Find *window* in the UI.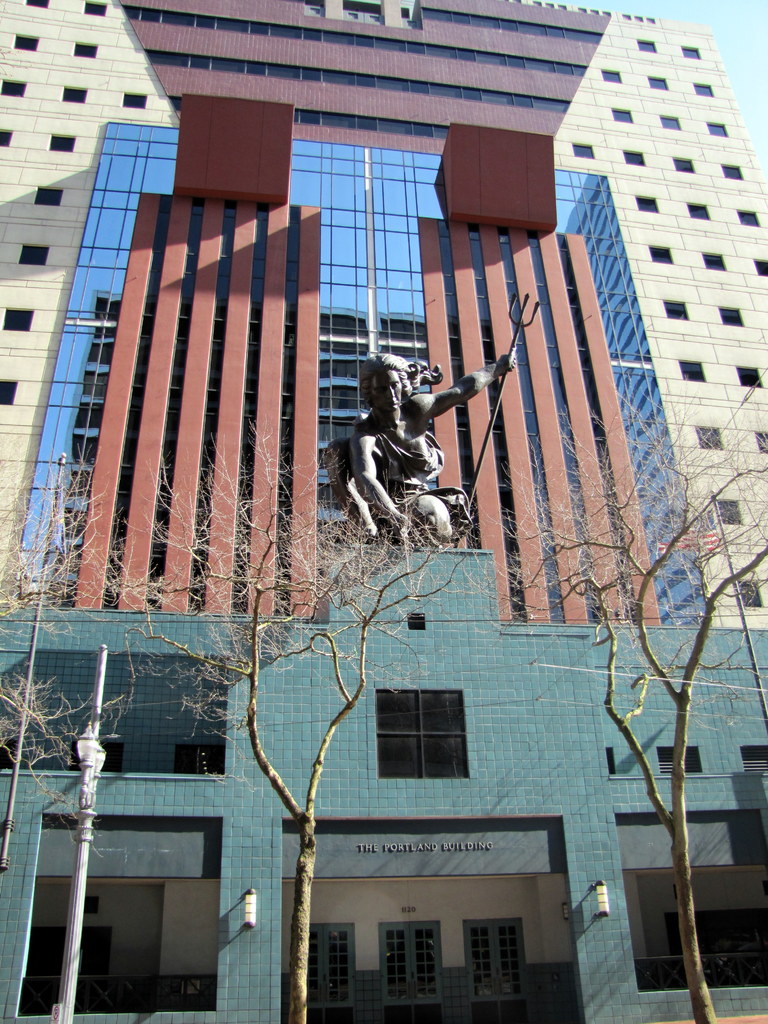
UI element at (left=596, top=68, right=625, bottom=88).
